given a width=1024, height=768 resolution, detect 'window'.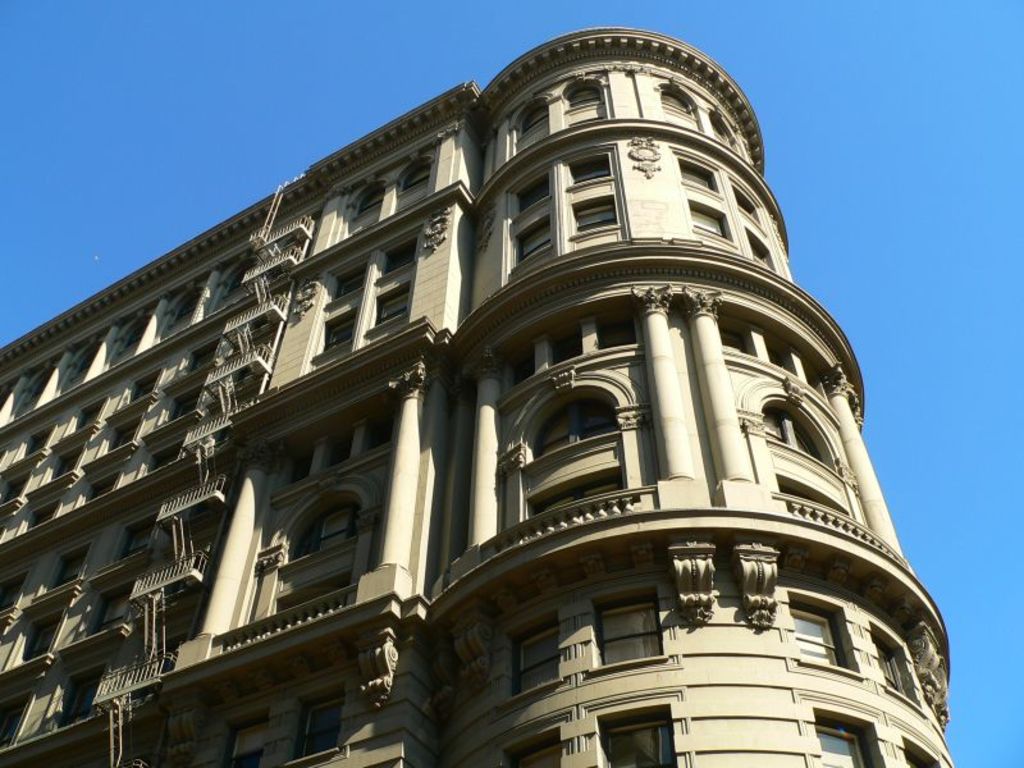
x1=521 y1=625 x2=572 y2=695.
